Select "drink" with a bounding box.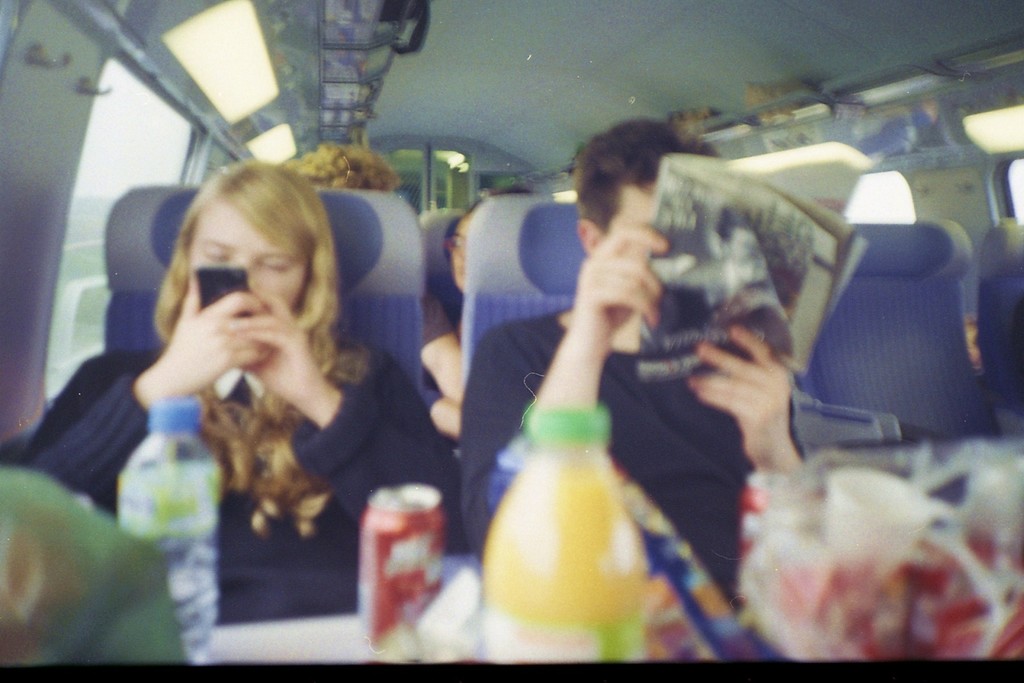
<region>480, 468, 649, 661</region>.
